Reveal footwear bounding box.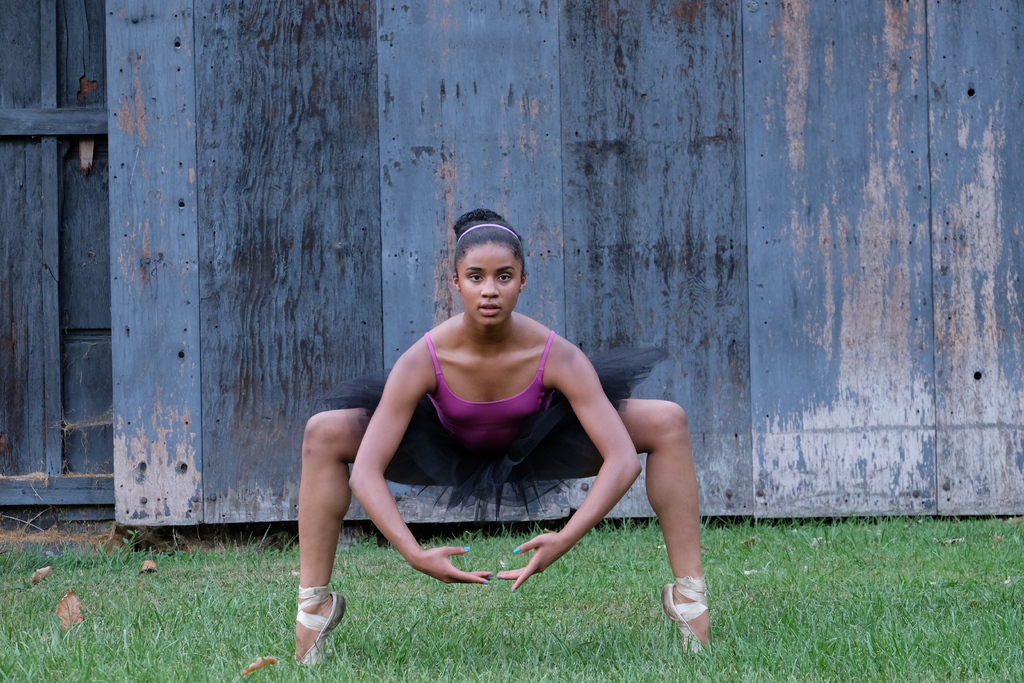
Revealed: 661 577 710 656.
